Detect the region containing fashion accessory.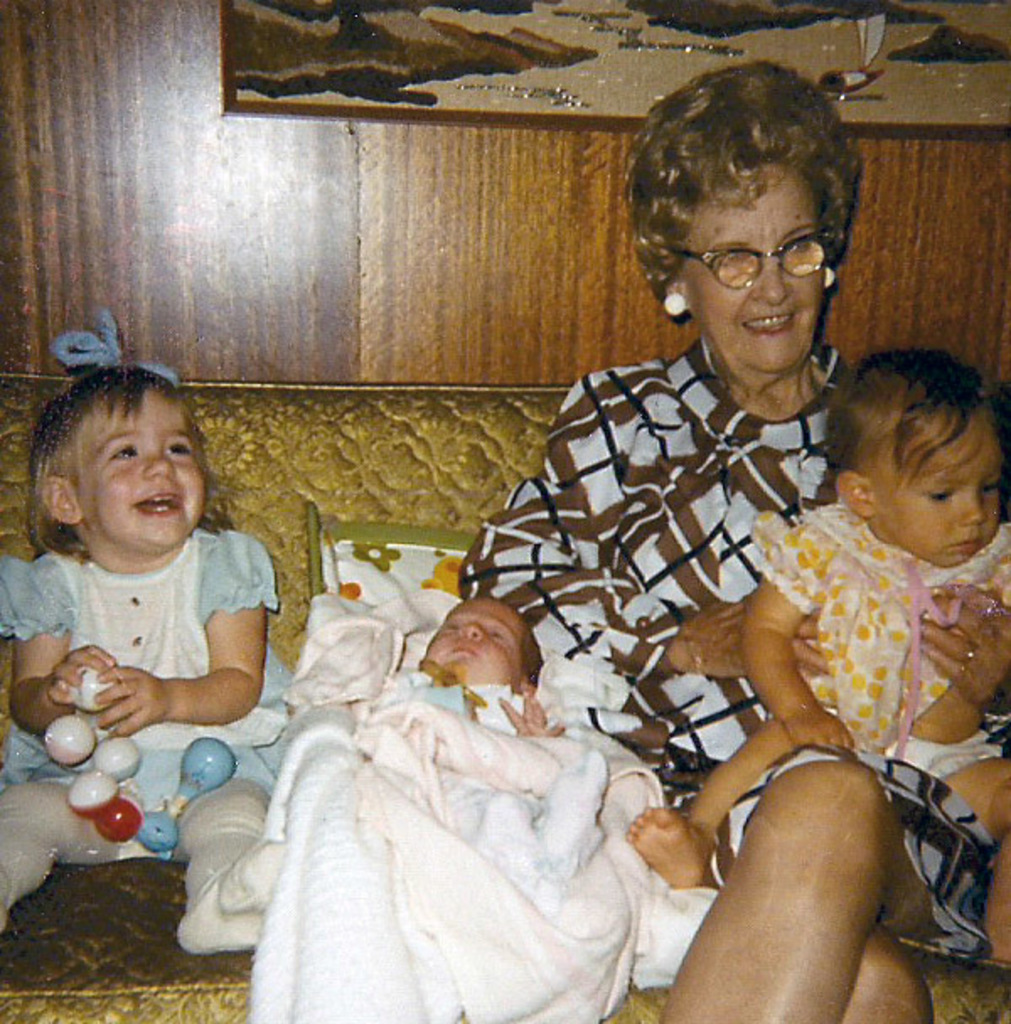
box=[51, 308, 182, 386].
